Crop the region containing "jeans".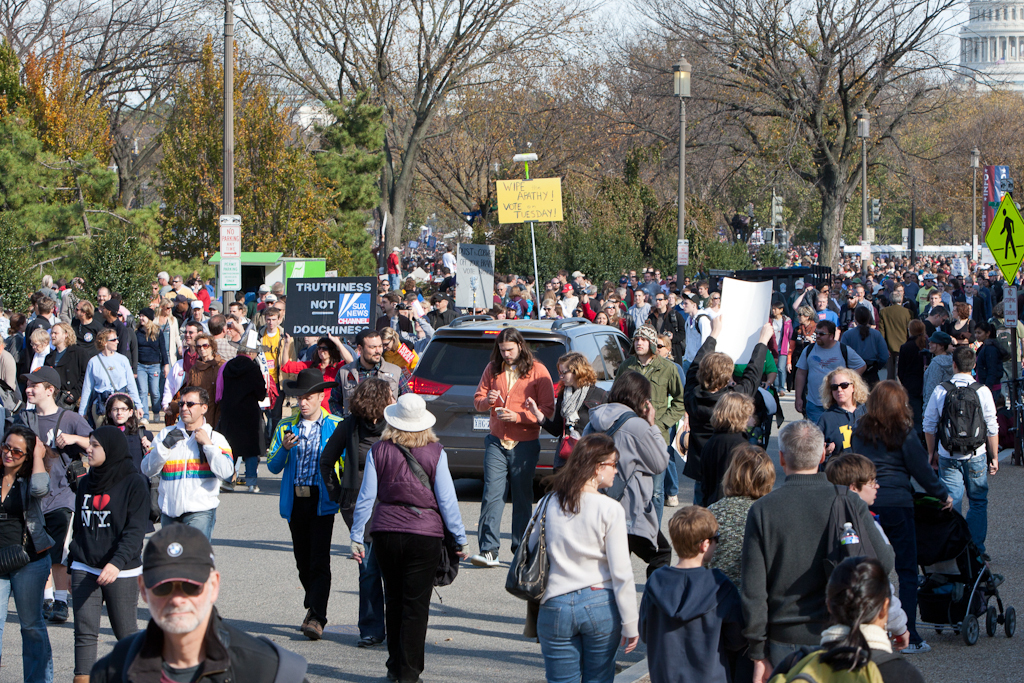
Crop region: box=[535, 600, 628, 676].
